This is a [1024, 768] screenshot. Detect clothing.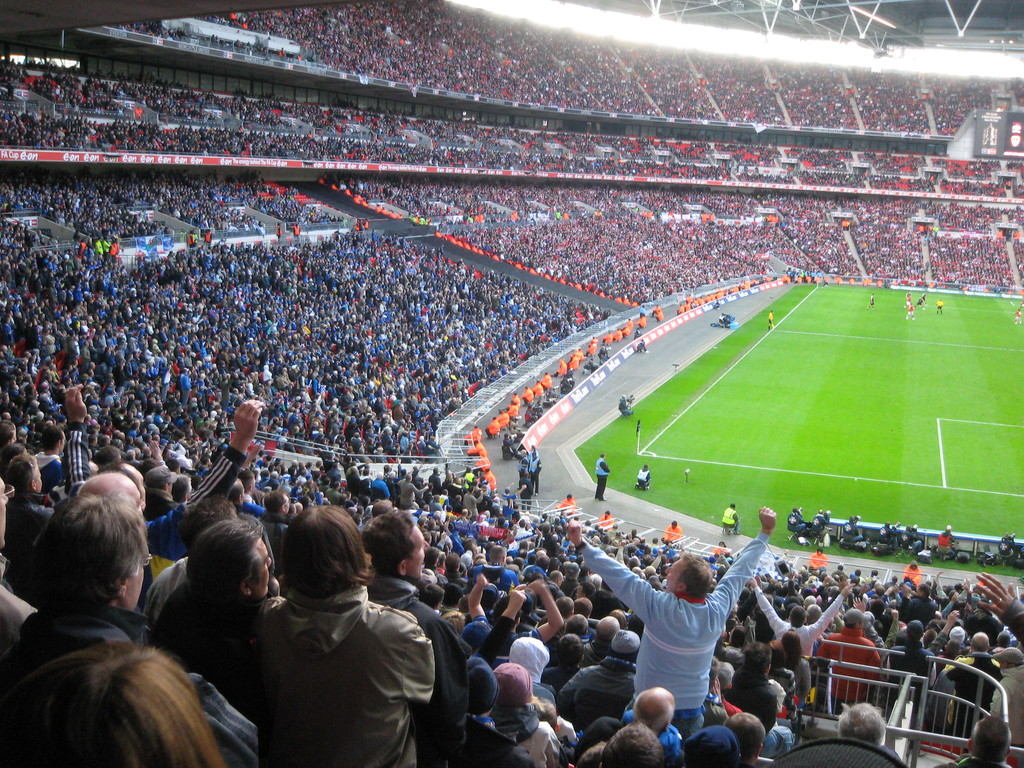
bbox(636, 468, 652, 488).
